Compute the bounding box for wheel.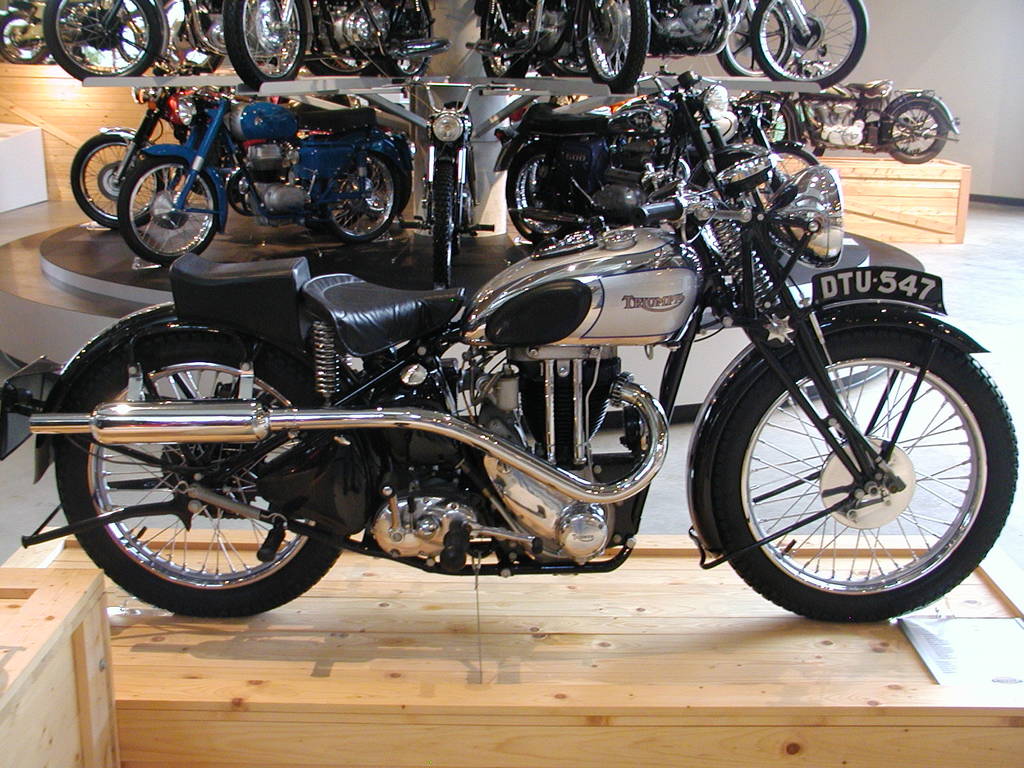
501/142/578/244.
